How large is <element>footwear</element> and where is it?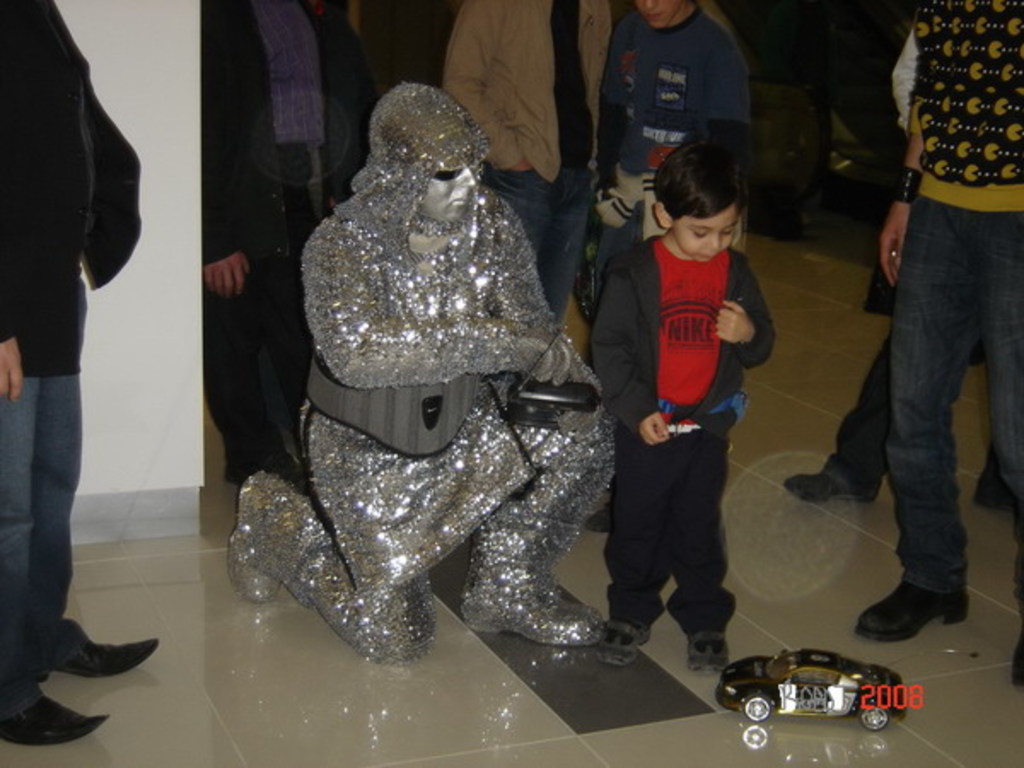
Bounding box: (left=686, top=628, right=730, bottom=669).
